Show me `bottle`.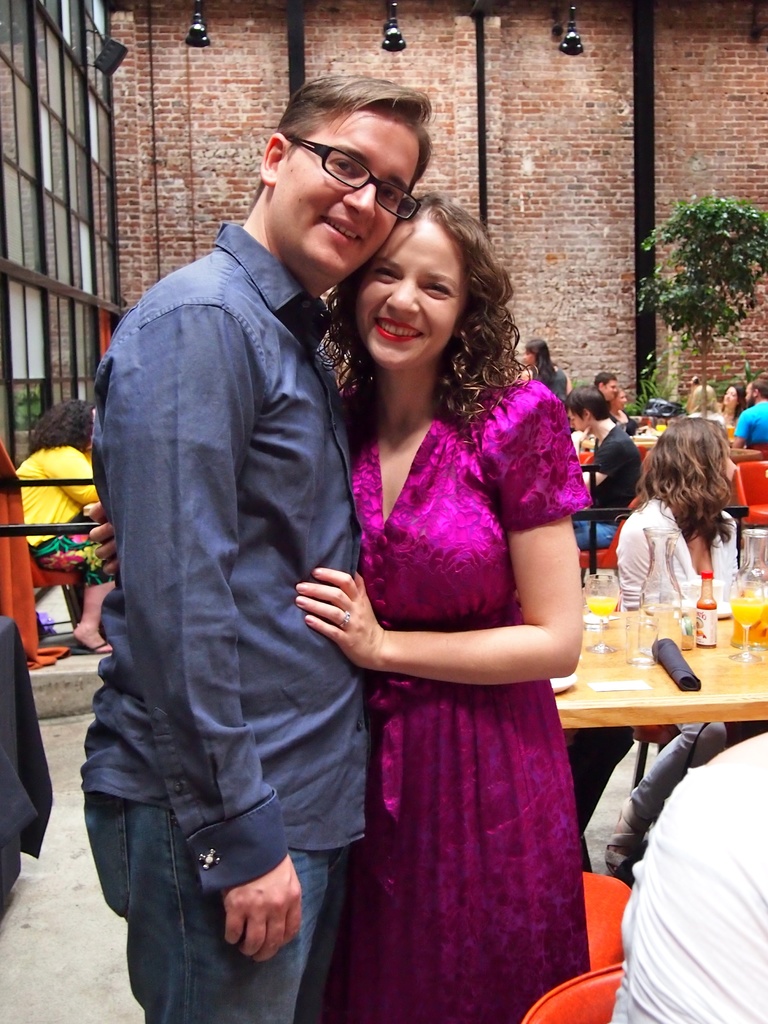
`bottle` is here: box=[695, 572, 714, 643].
